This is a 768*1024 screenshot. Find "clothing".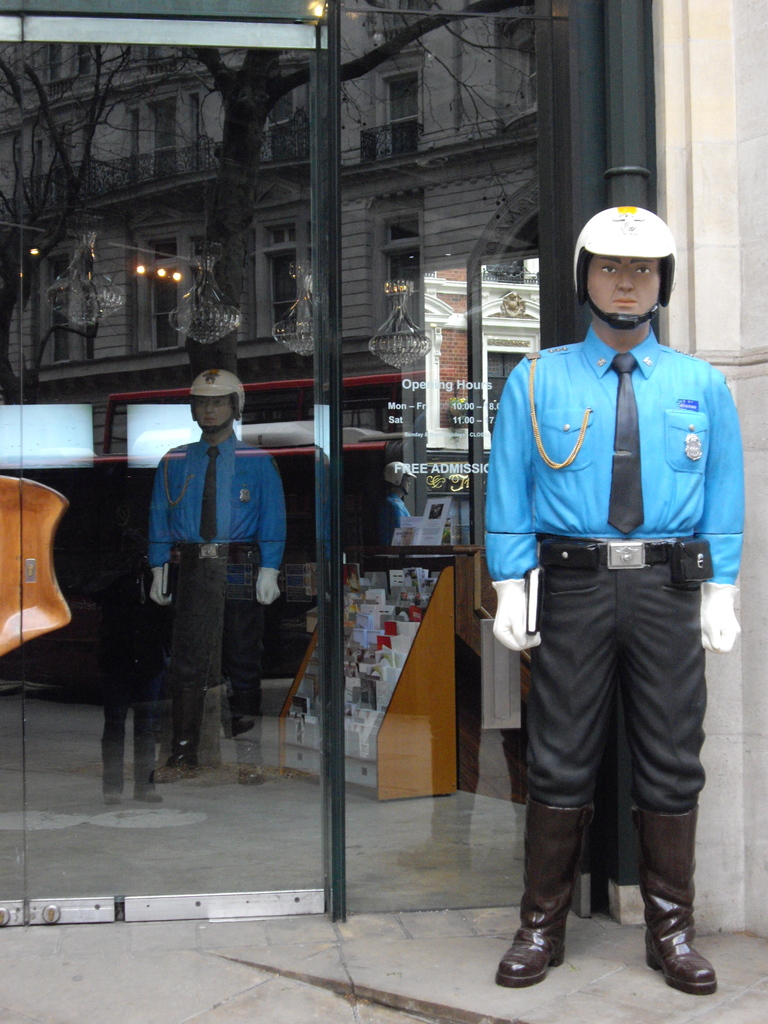
Bounding box: [x1=484, y1=323, x2=755, y2=829].
